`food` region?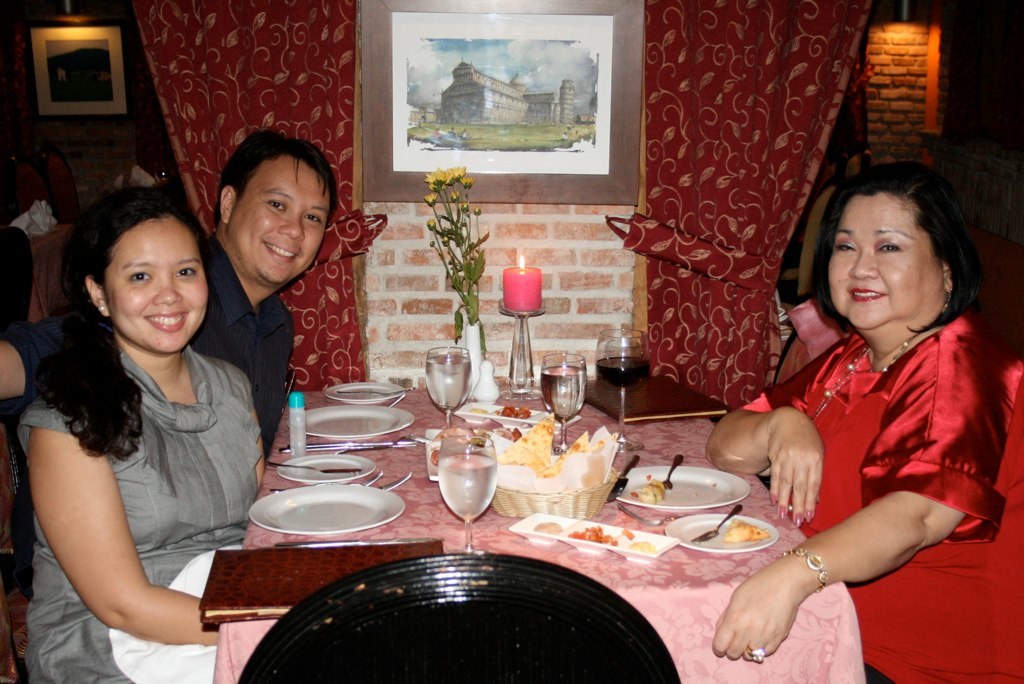
<bbox>494, 409, 618, 477</bbox>
